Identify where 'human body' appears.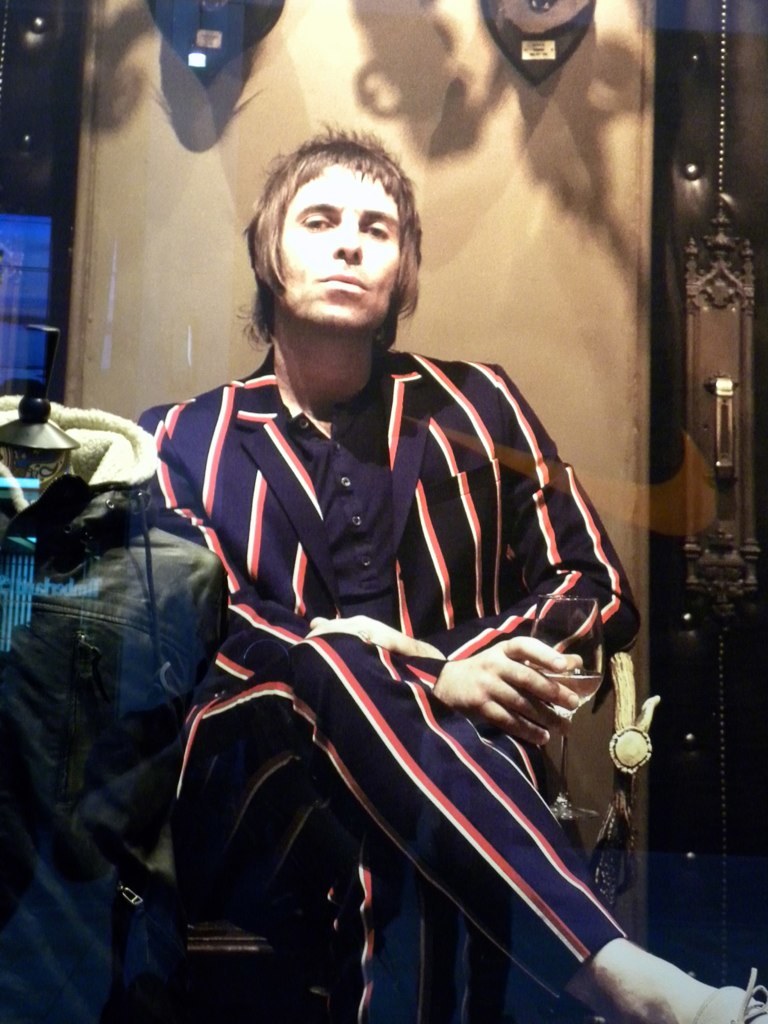
Appears at locate(119, 108, 648, 984).
